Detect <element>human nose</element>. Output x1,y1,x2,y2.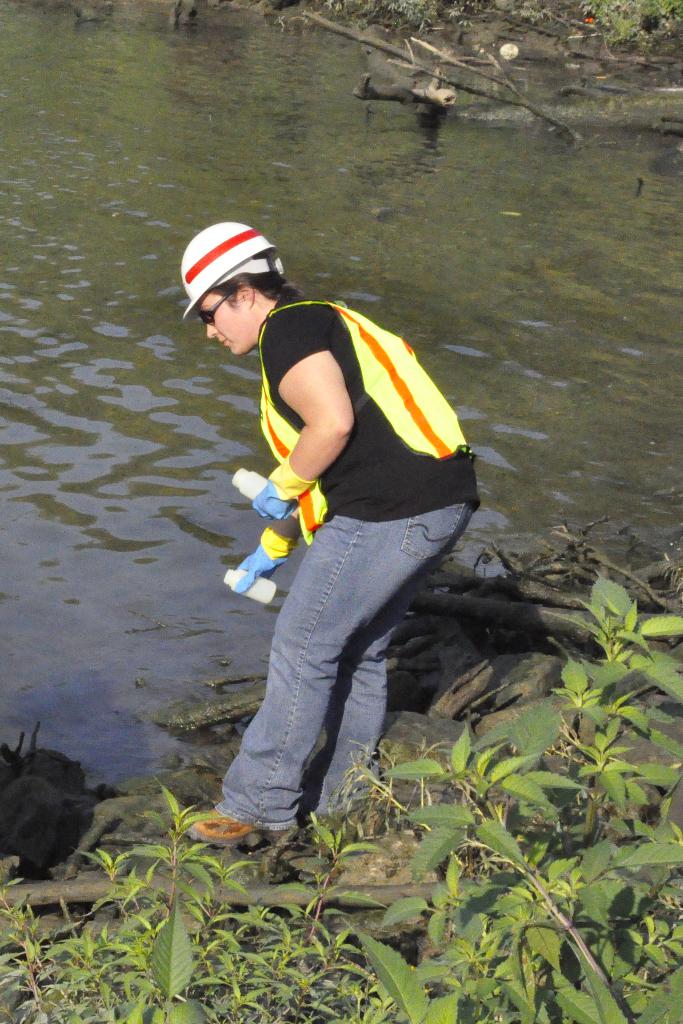
206,323,216,339.
